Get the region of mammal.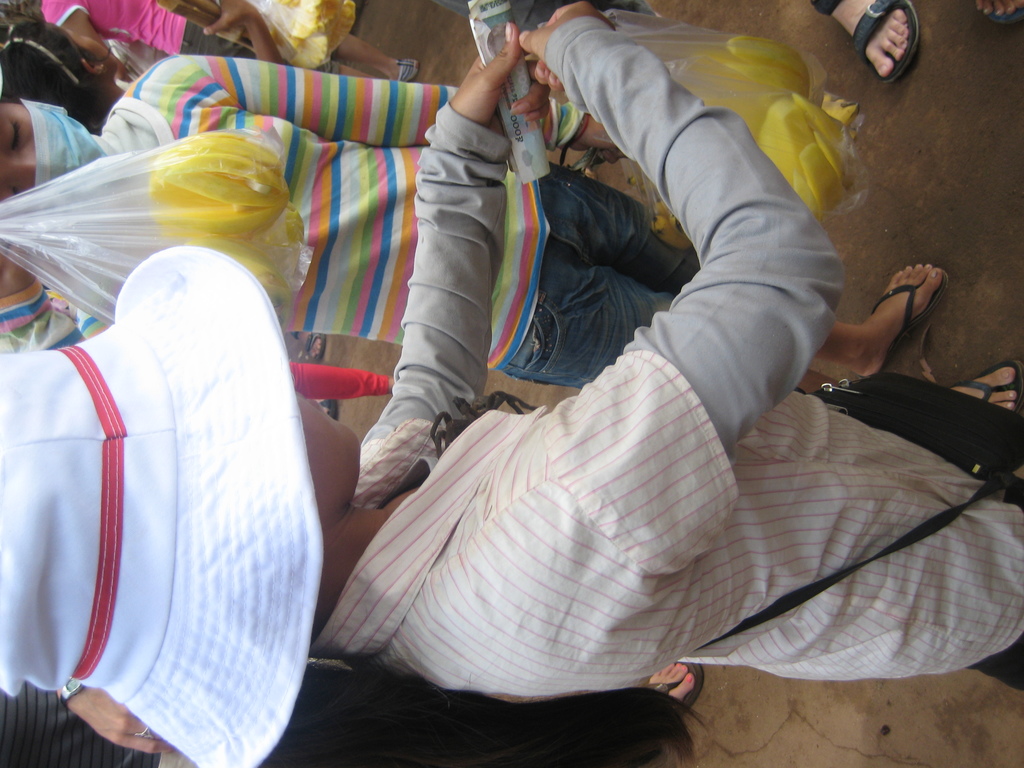
detection(947, 358, 1023, 412).
